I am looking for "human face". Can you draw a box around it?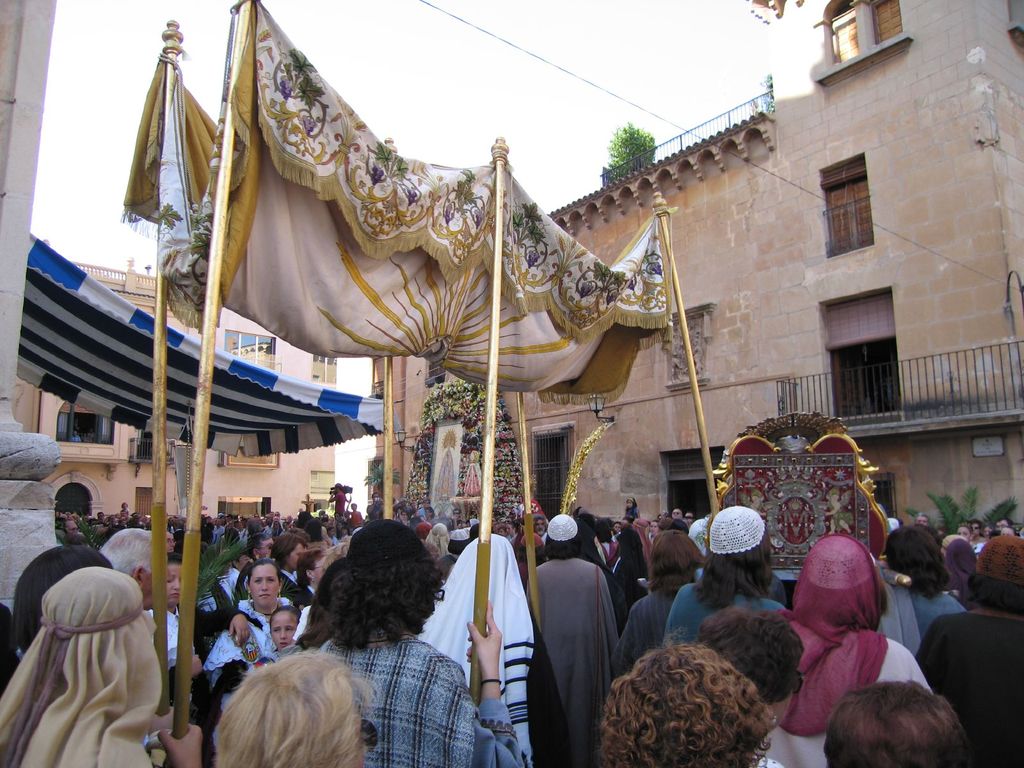
Sure, the bounding box is pyautogui.locateOnScreen(422, 499, 428, 504).
